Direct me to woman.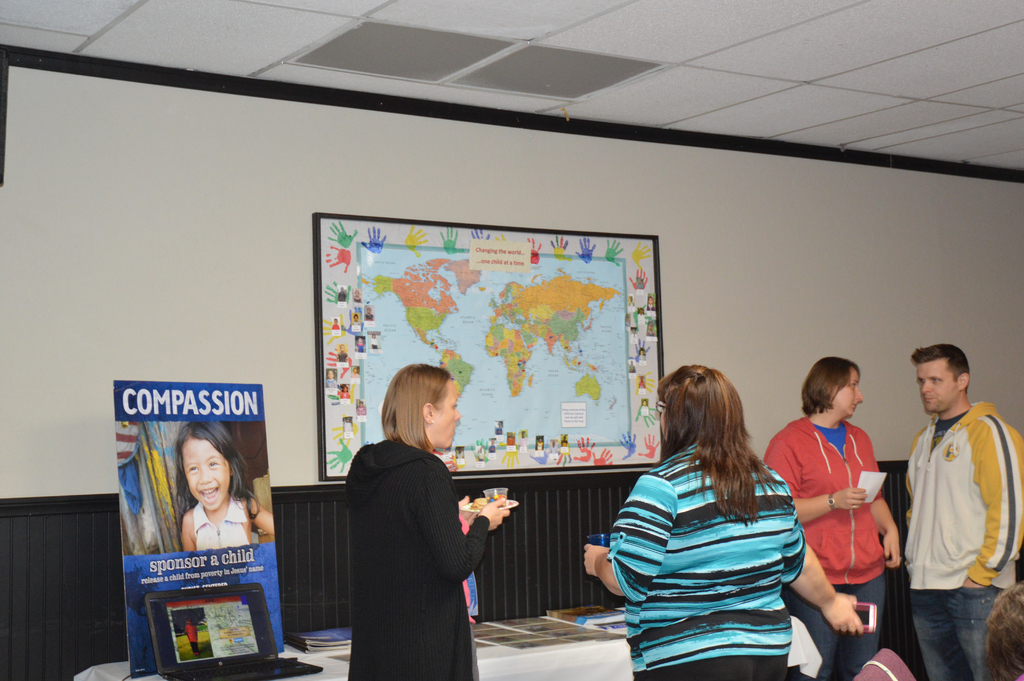
Direction: box(603, 357, 832, 676).
